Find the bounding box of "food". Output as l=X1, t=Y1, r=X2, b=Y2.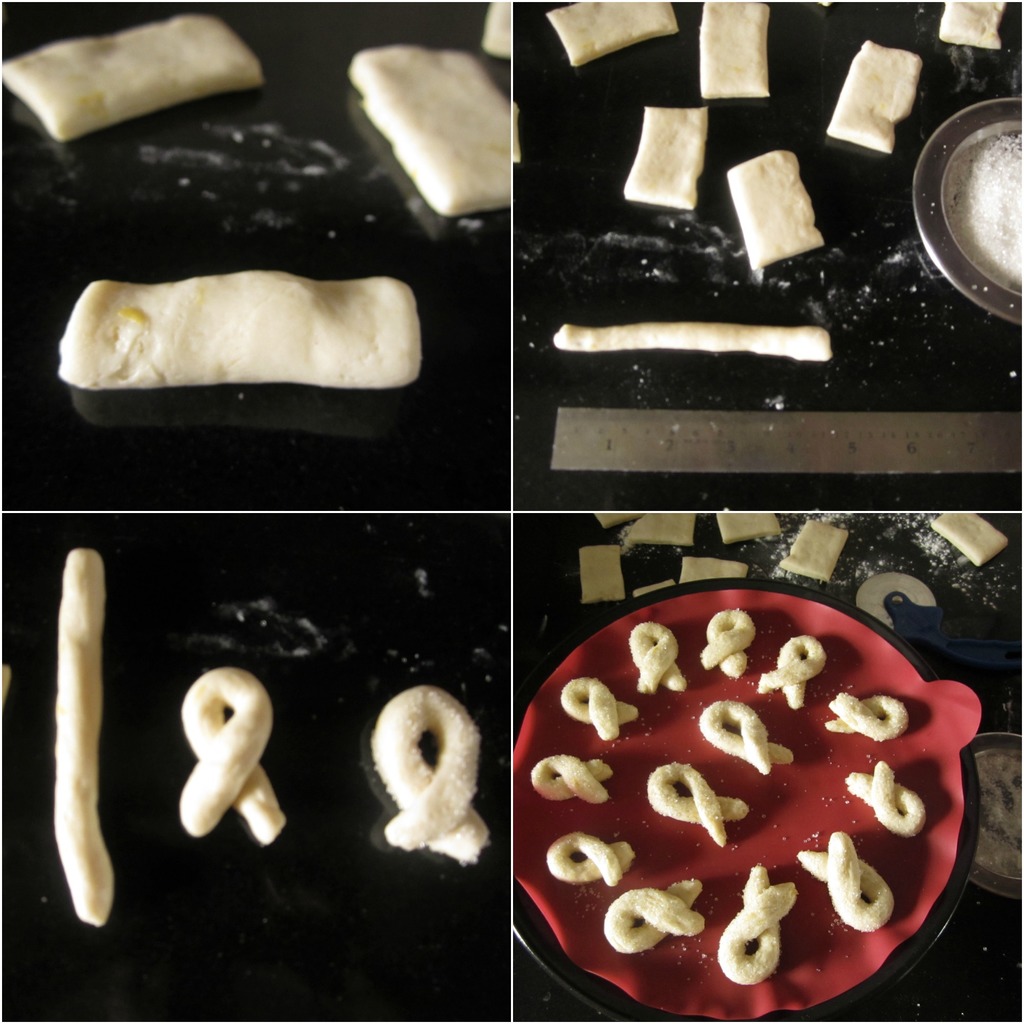
l=543, t=0, r=678, b=69.
